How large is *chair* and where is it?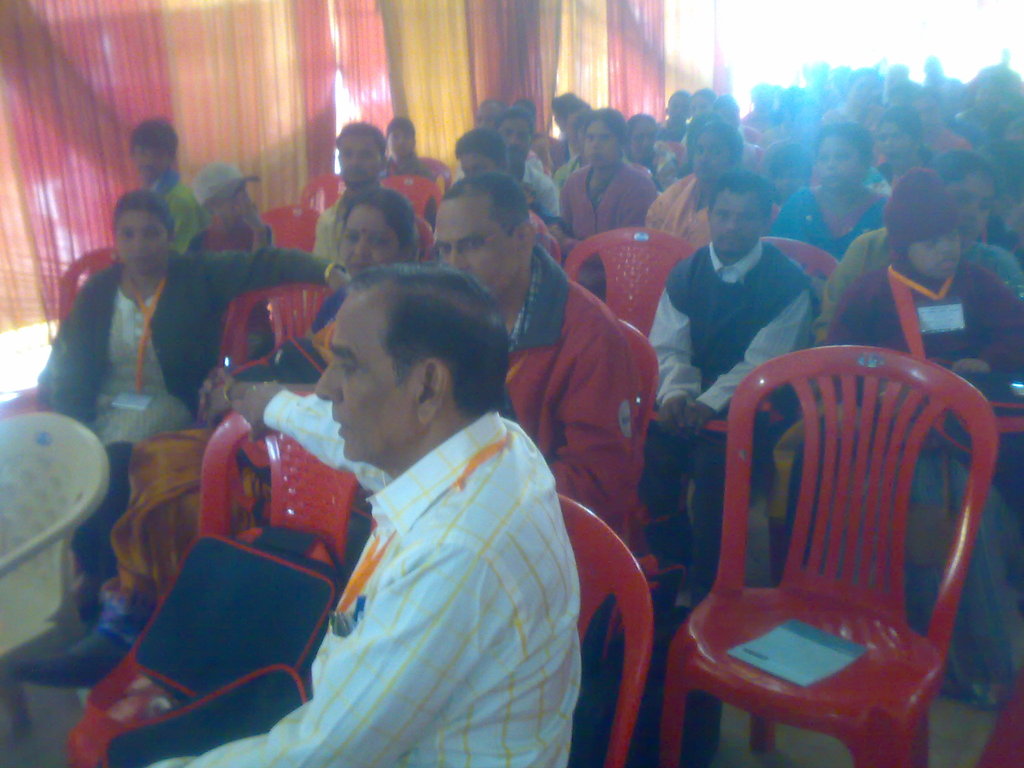
Bounding box: locate(381, 173, 445, 221).
